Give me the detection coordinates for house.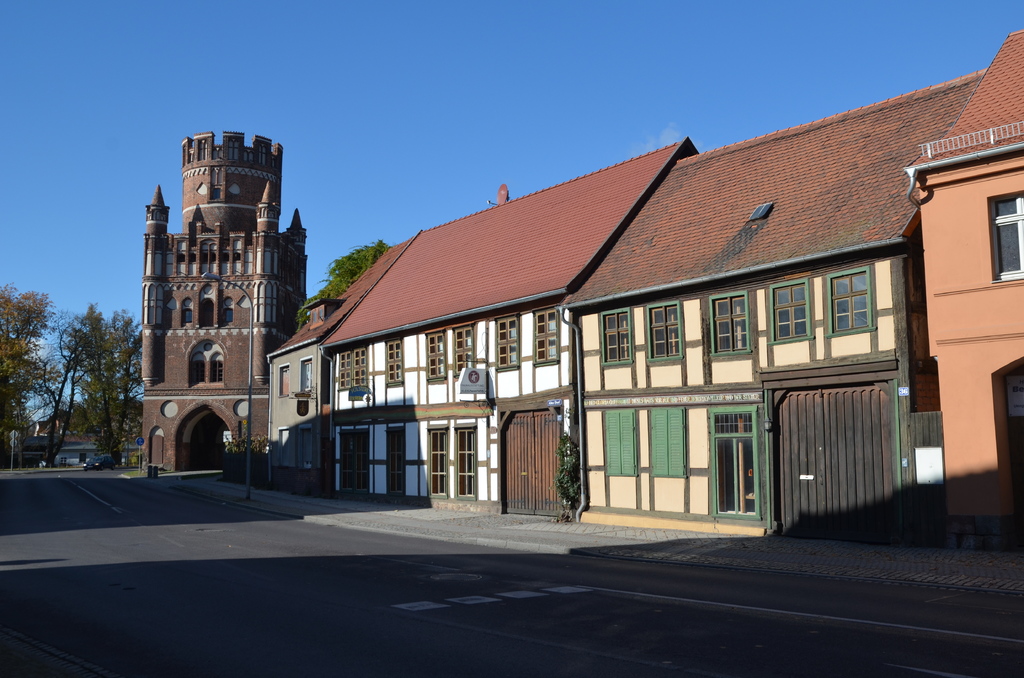
318:127:700:513.
